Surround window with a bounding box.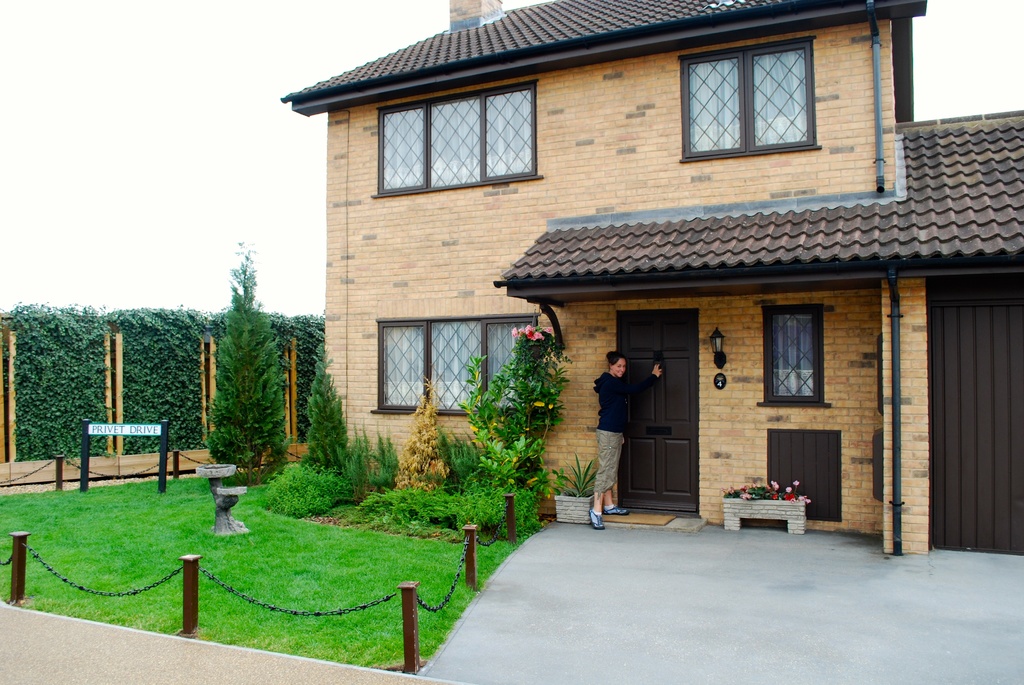
(378,79,535,191).
